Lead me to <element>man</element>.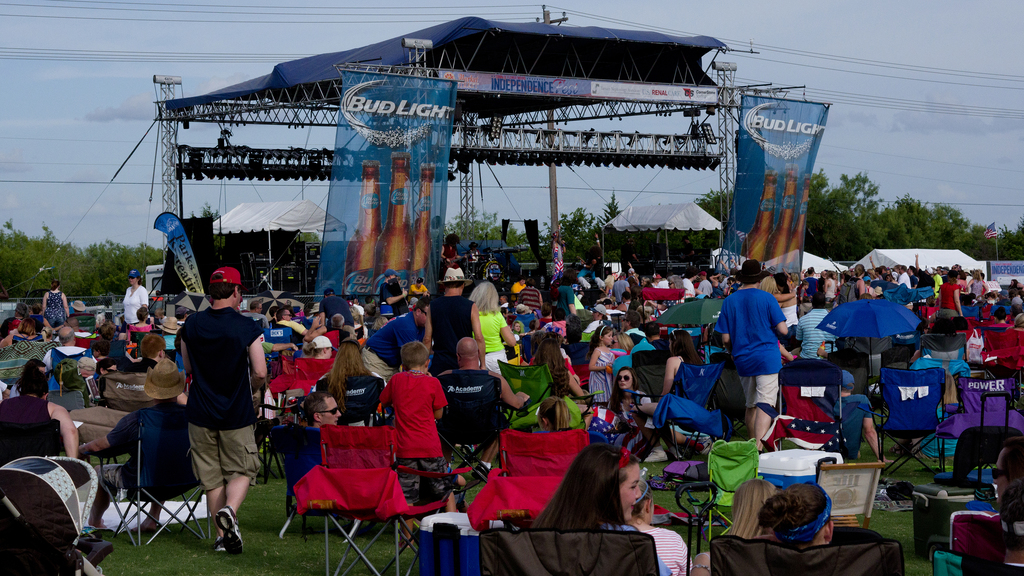
Lead to (172,307,189,323).
